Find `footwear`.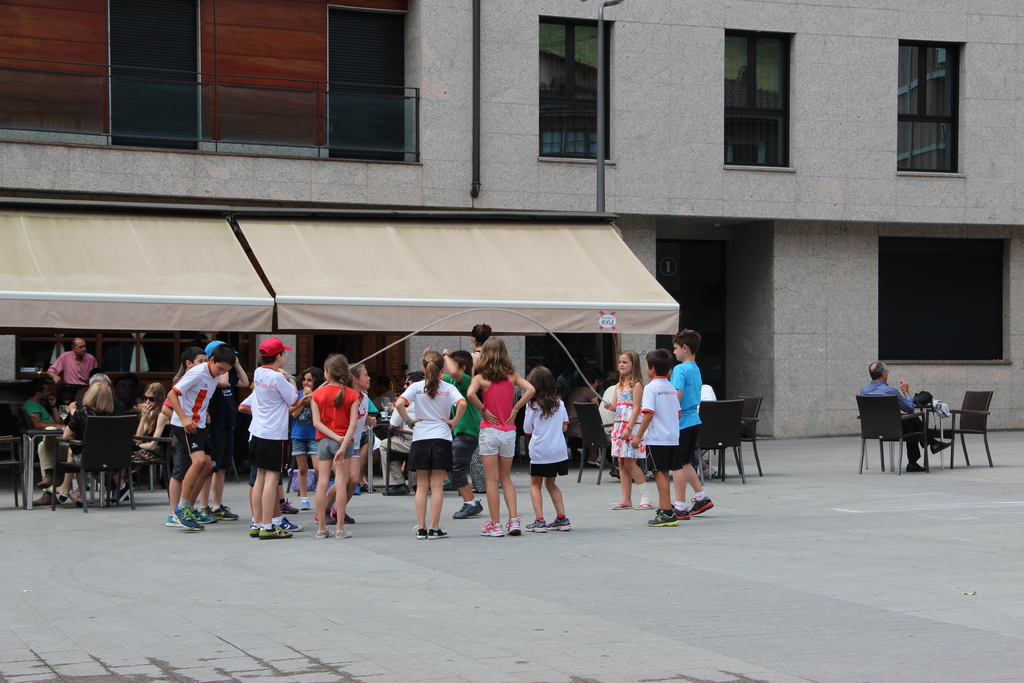
(left=262, top=525, right=296, bottom=541).
